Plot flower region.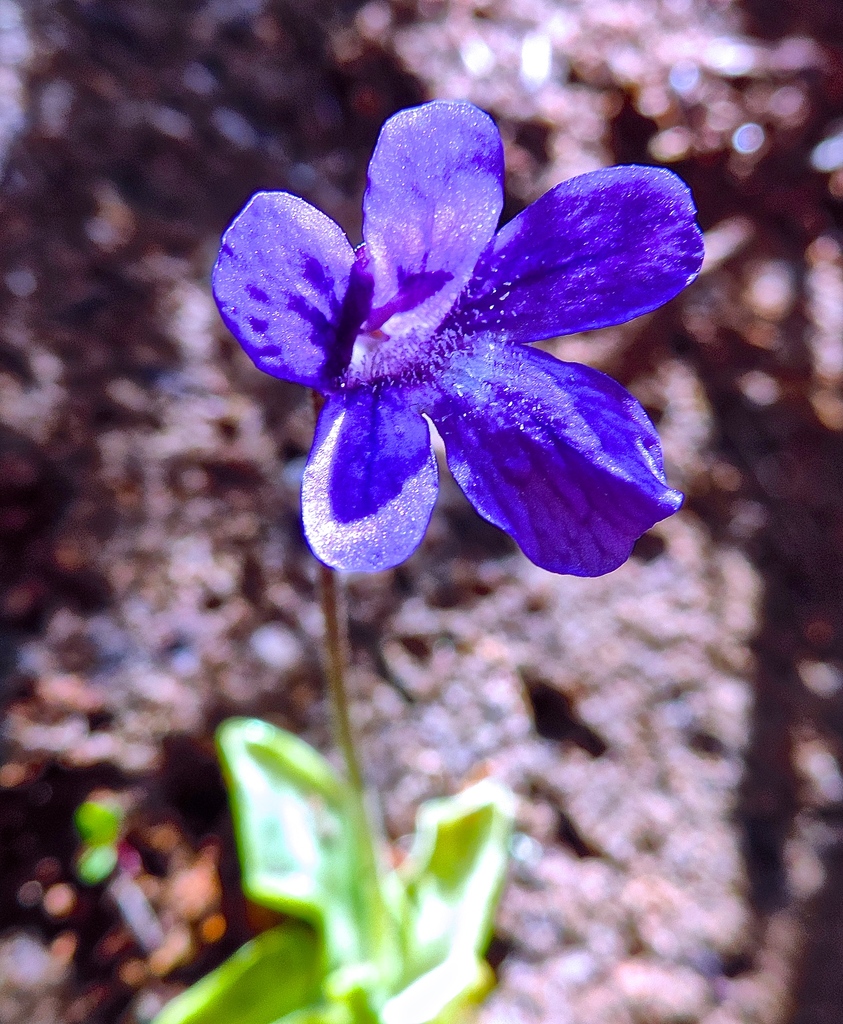
Plotted at region(208, 97, 707, 612).
